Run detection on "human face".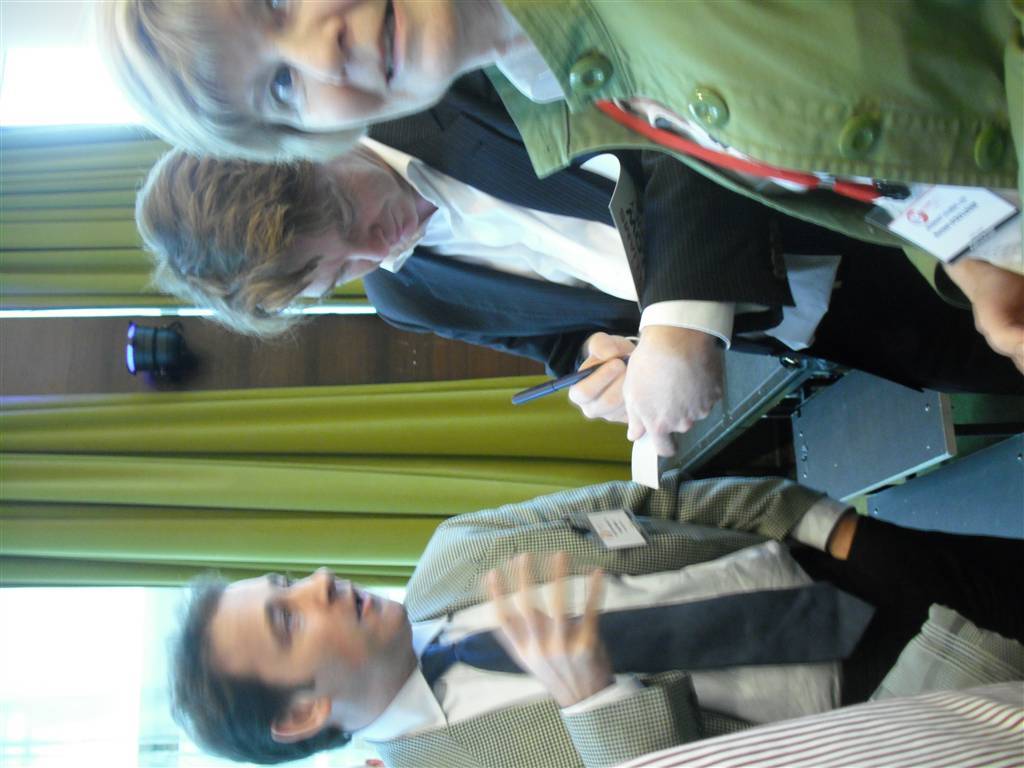
Result: region(194, 0, 466, 133).
